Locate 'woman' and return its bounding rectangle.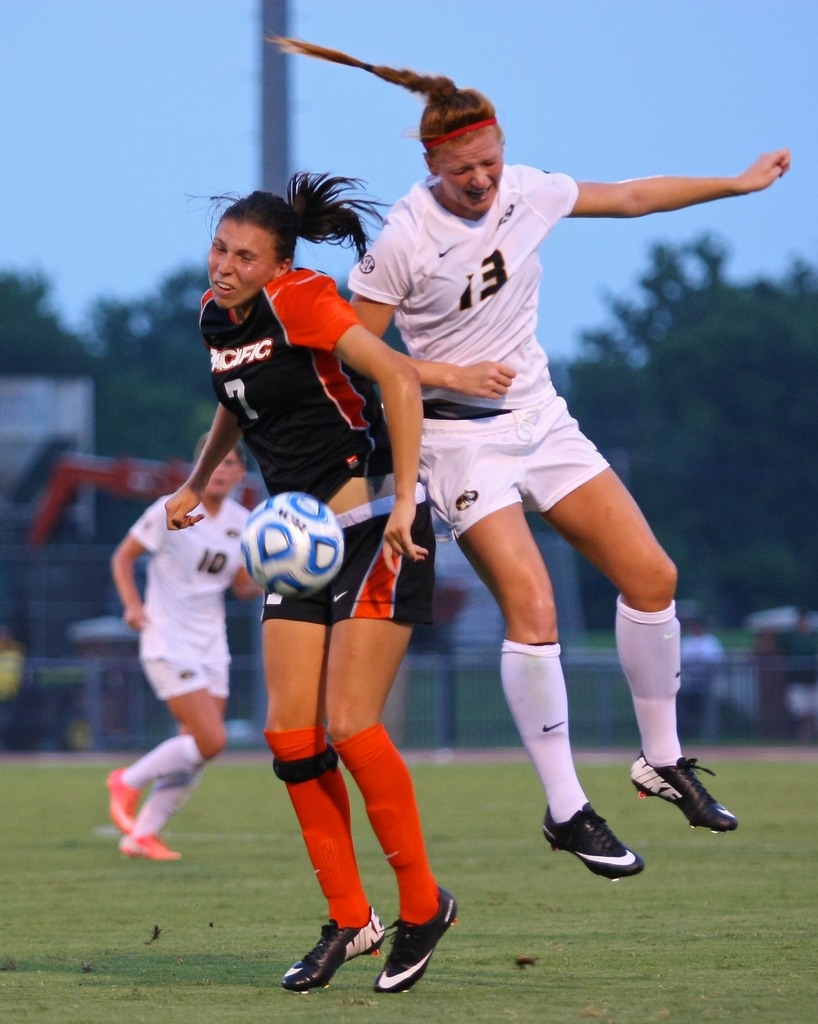
x1=163, y1=170, x2=458, y2=998.
